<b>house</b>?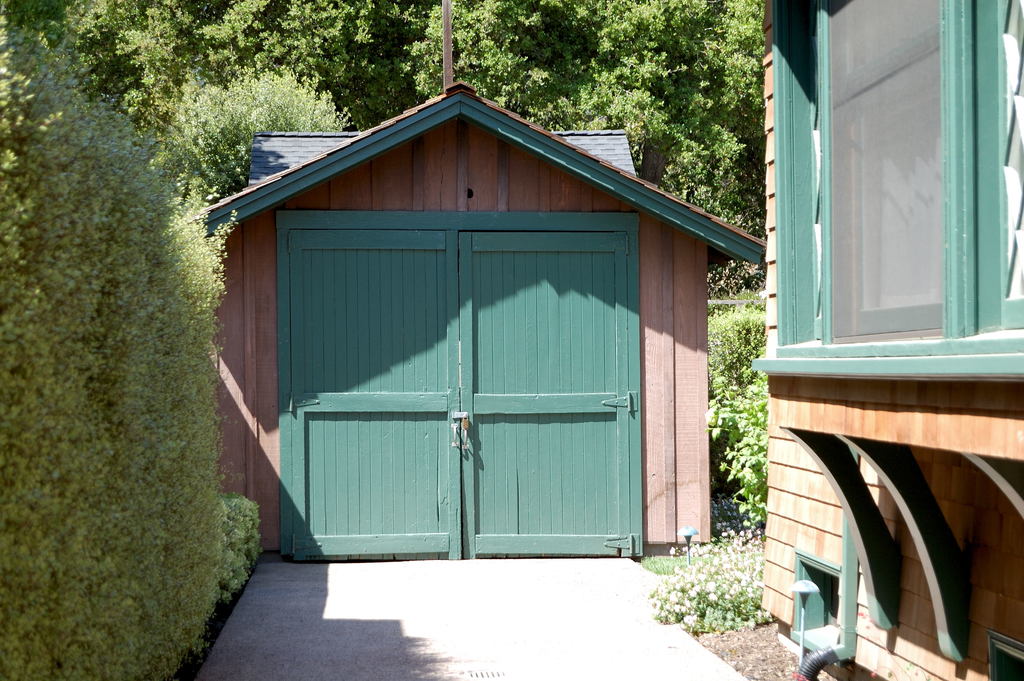
rect(211, 30, 812, 605)
